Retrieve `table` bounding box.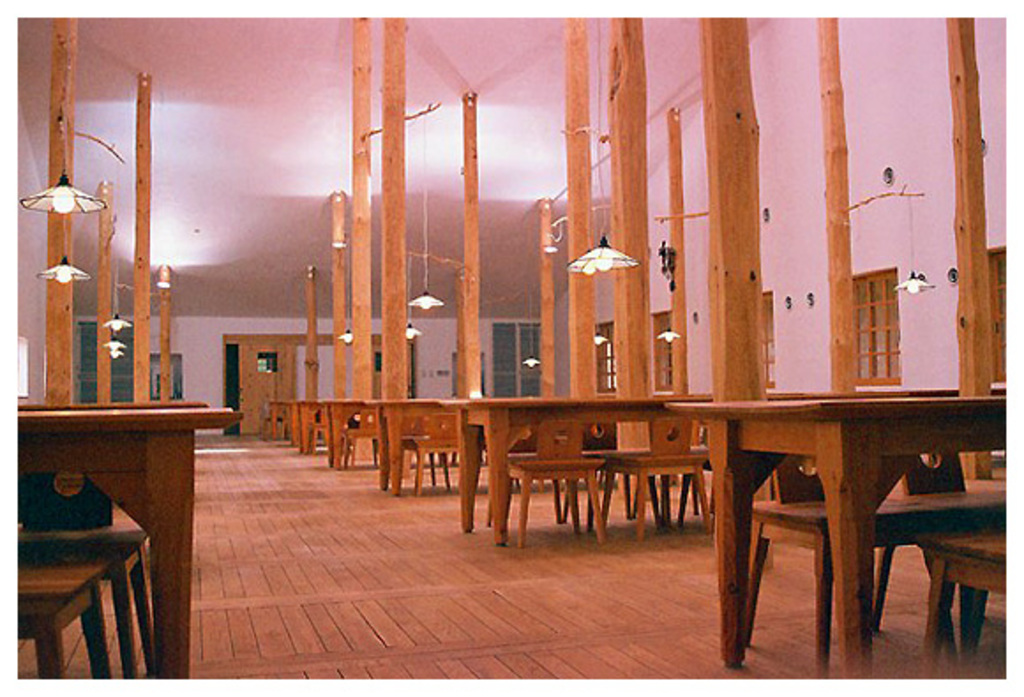
Bounding box: (left=436, top=392, right=960, bottom=549).
